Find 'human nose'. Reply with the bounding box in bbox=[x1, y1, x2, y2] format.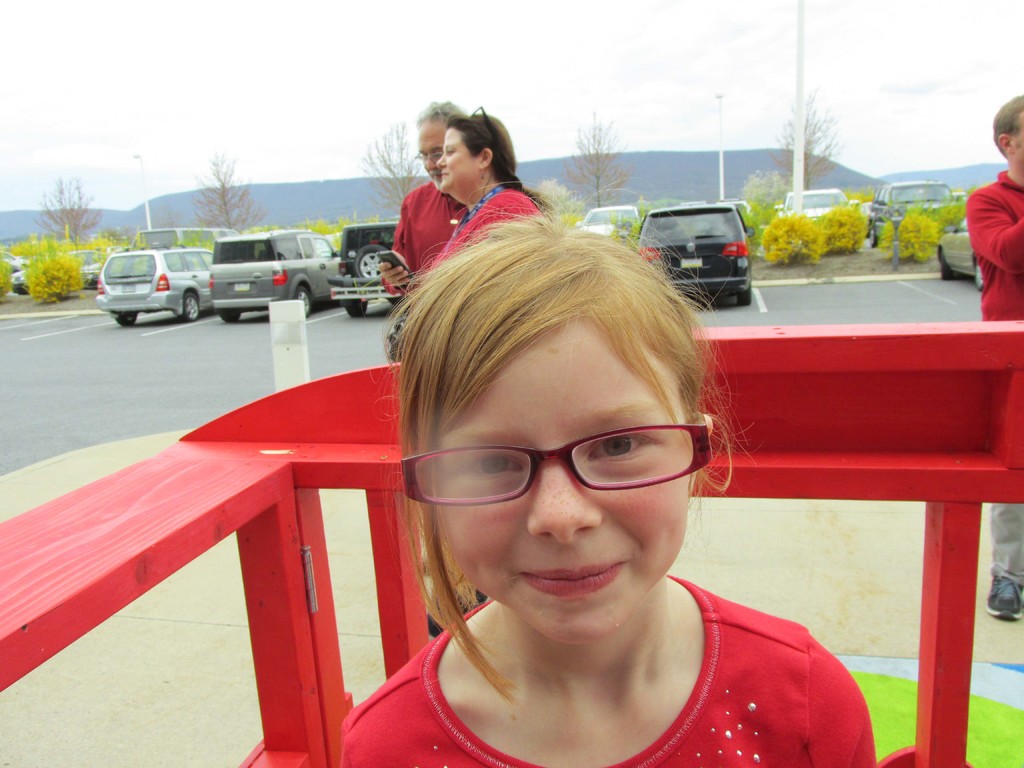
bbox=[527, 459, 604, 543].
